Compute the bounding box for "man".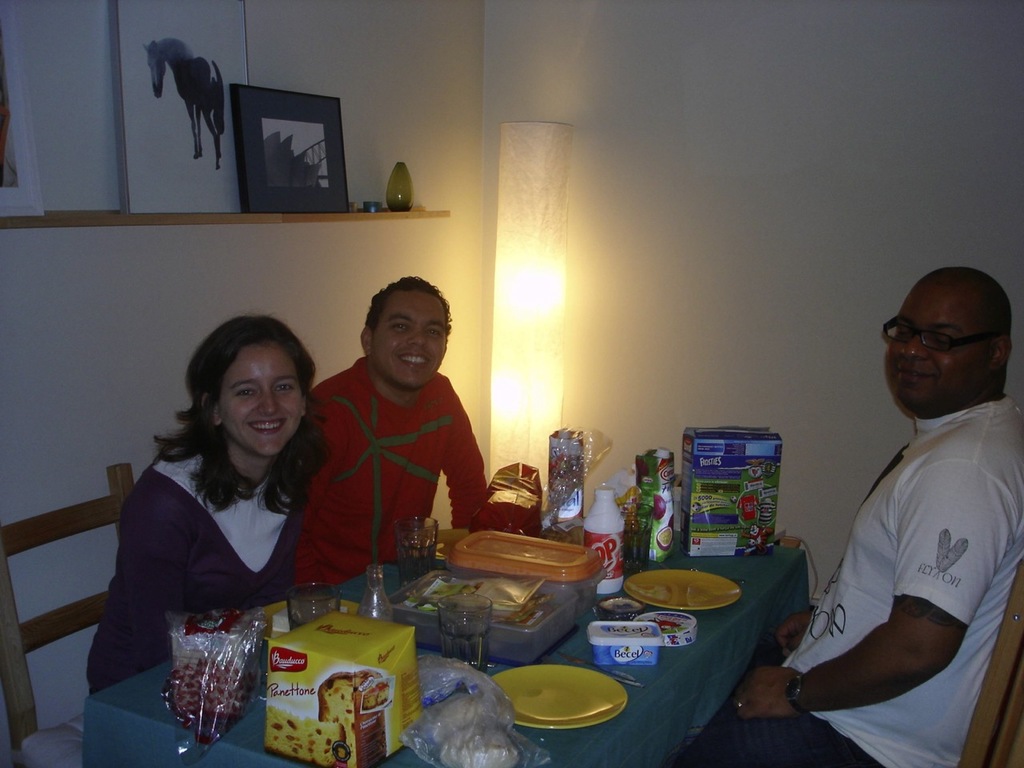
bbox=[682, 266, 1023, 767].
